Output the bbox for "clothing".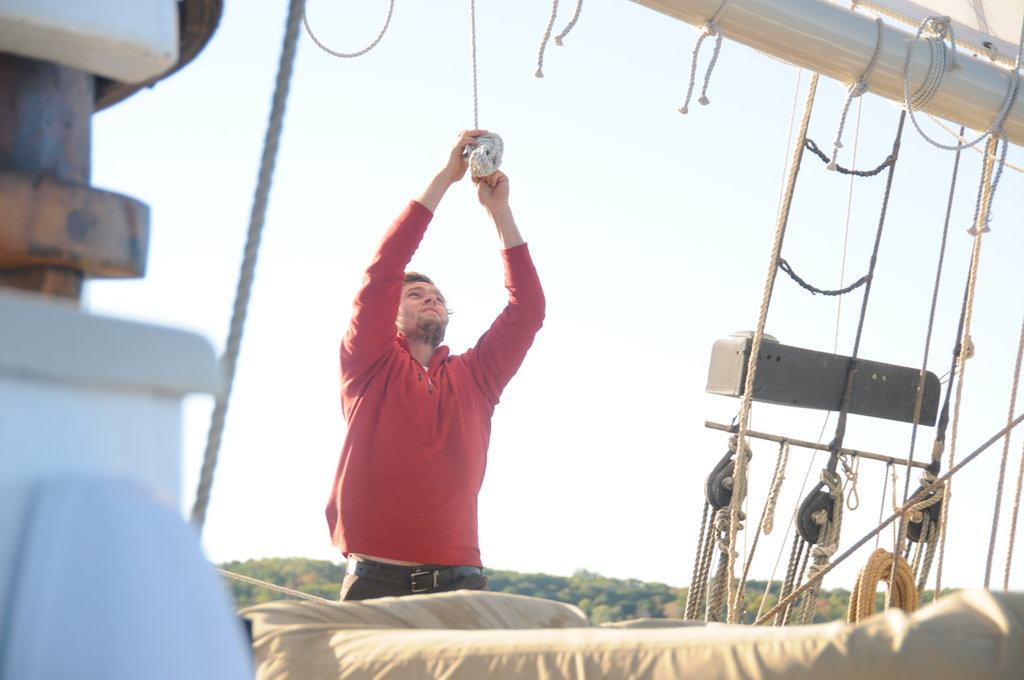
bbox=(328, 231, 547, 604).
